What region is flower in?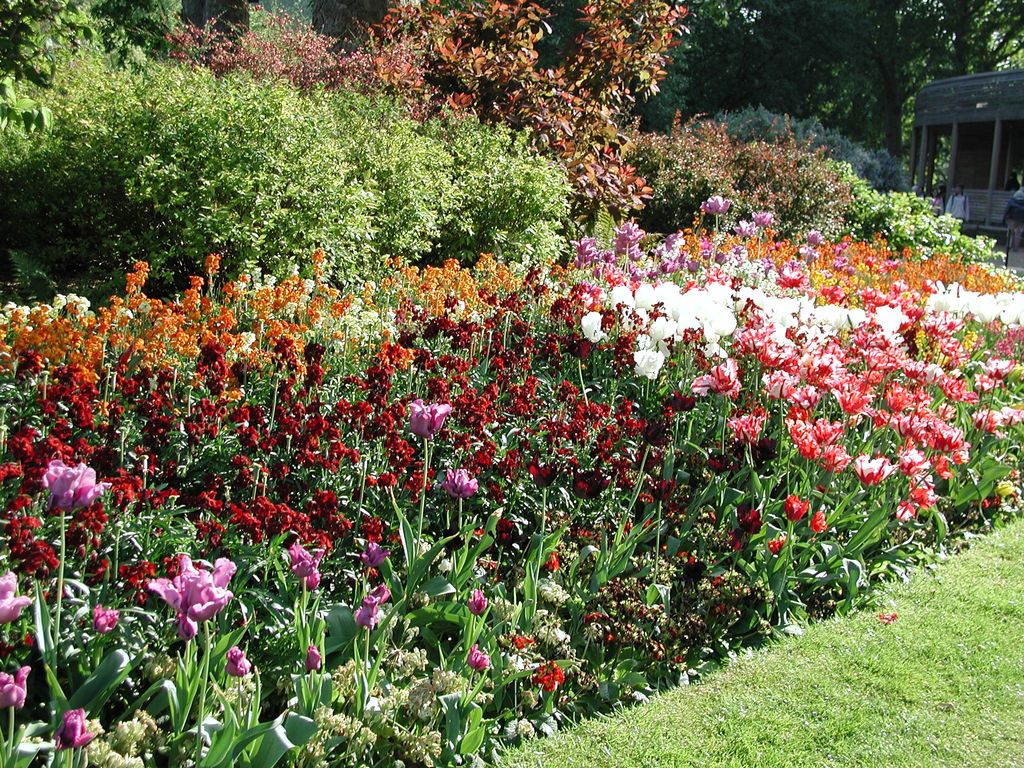
BBox(810, 506, 834, 535).
